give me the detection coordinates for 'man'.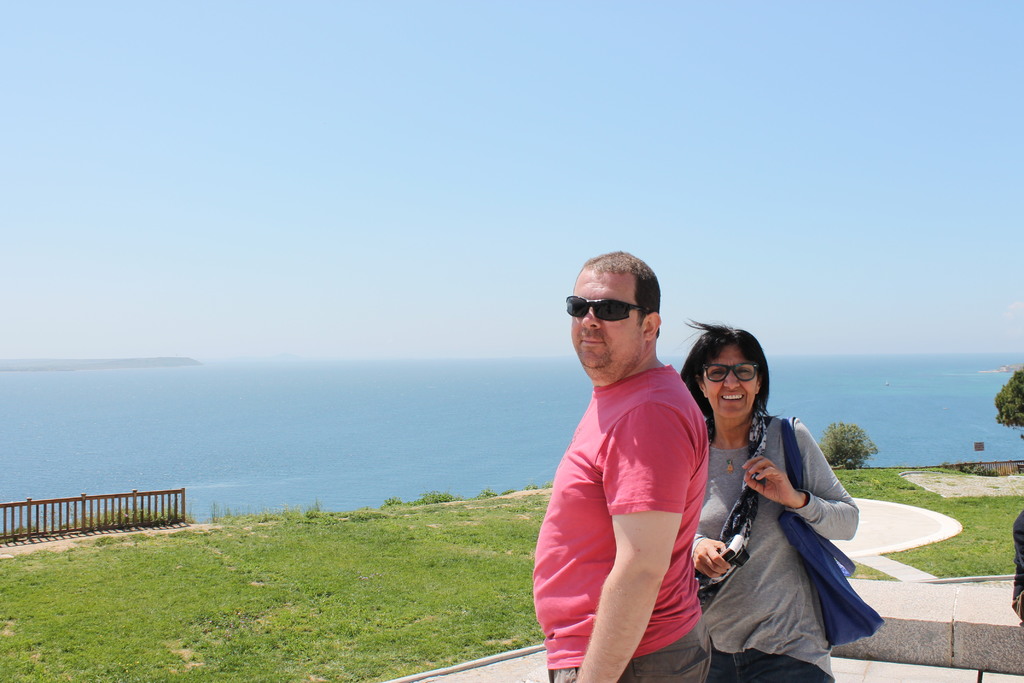
bbox=[525, 247, 714, 682].
